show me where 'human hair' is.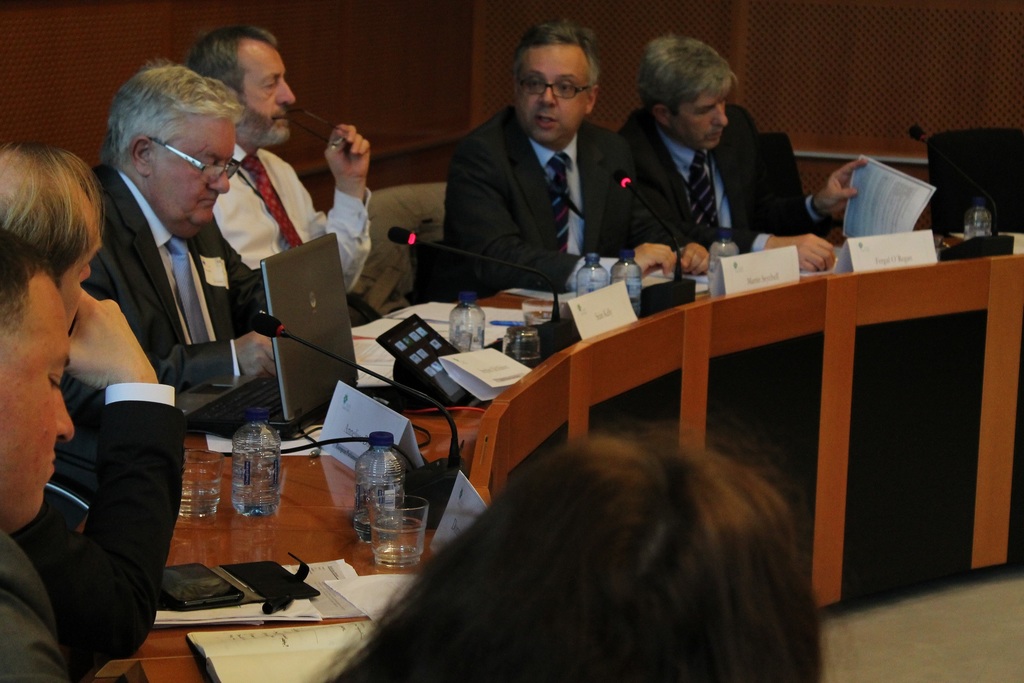
'human hair' is at {"left": 635, "top": 31, "right": 740, "bottom": 116}.
